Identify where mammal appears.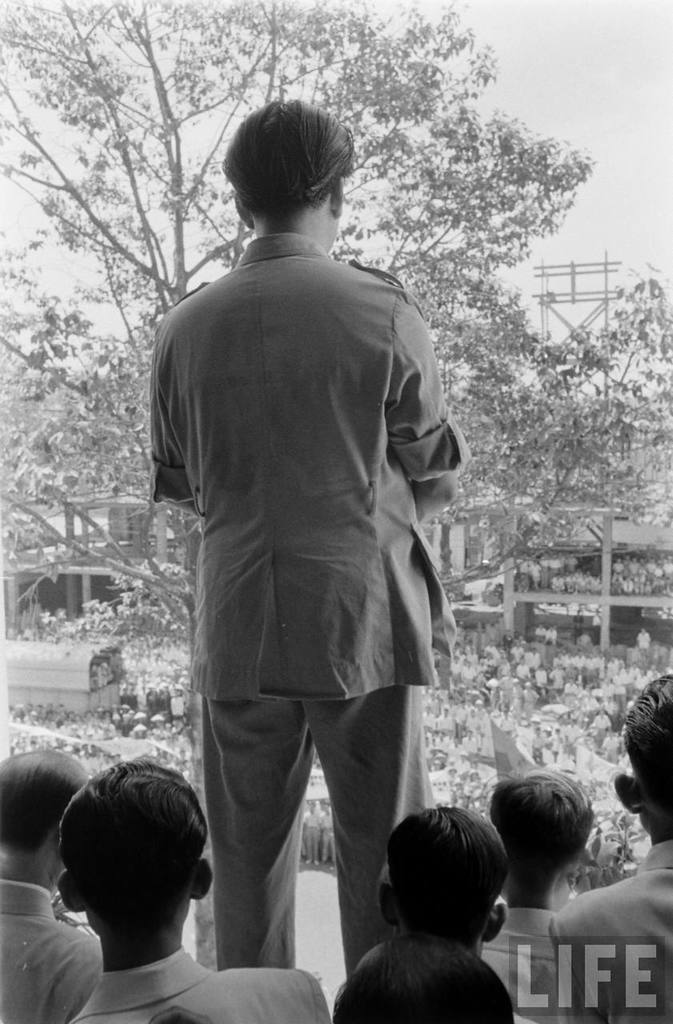
Appears at left=329, top=932, right=514, bottom=1023.
